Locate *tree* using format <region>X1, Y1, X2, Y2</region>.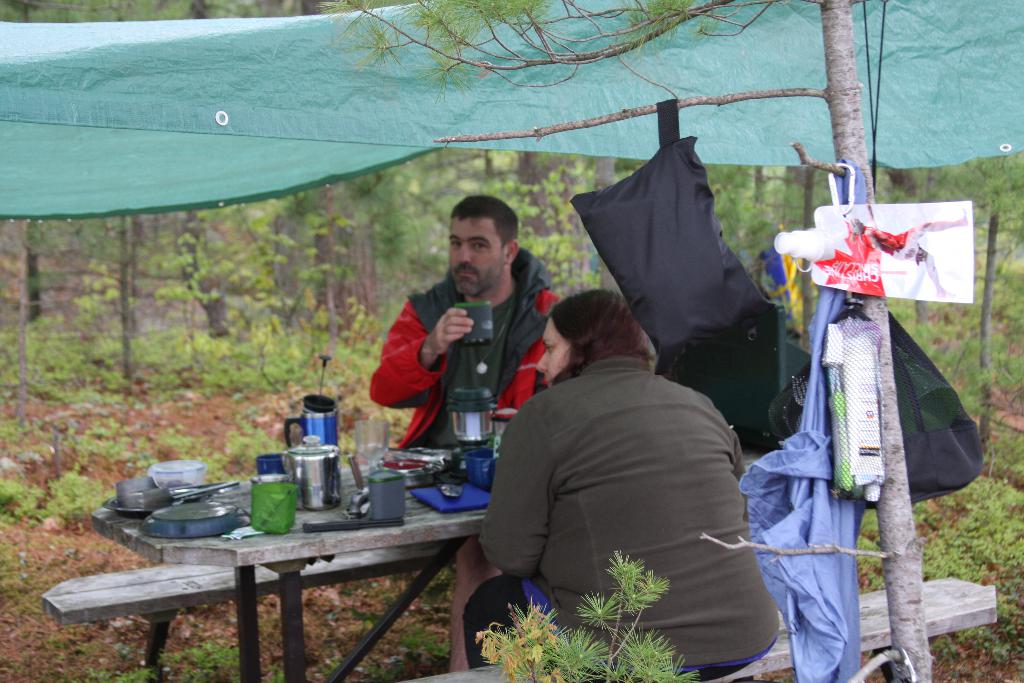
<region>0, 0, 152, 332</region>.
